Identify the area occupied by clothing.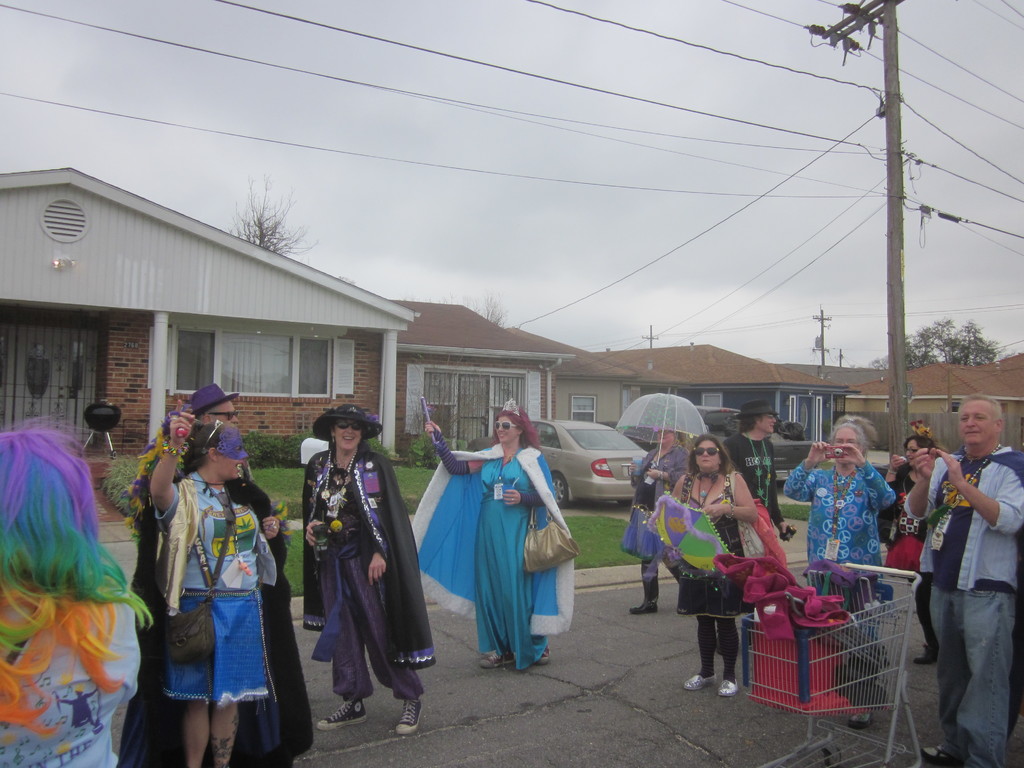
Area: (882, 462, 934, 644).
